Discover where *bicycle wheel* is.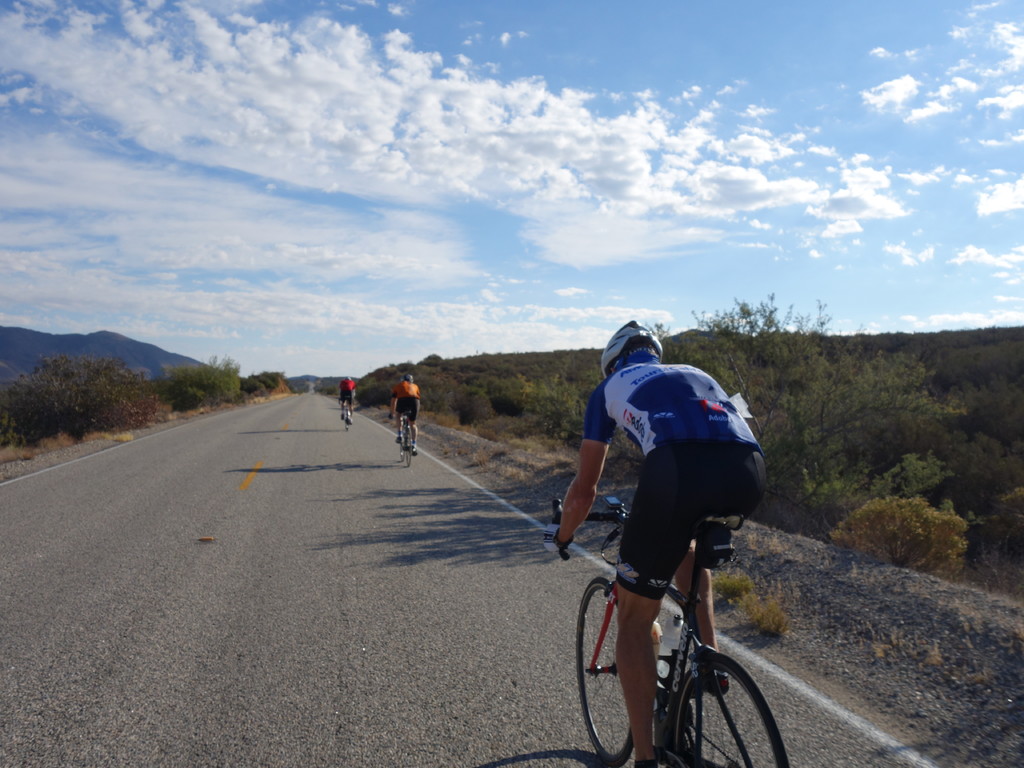
Discovered at box(395, 422, 404, 464).
